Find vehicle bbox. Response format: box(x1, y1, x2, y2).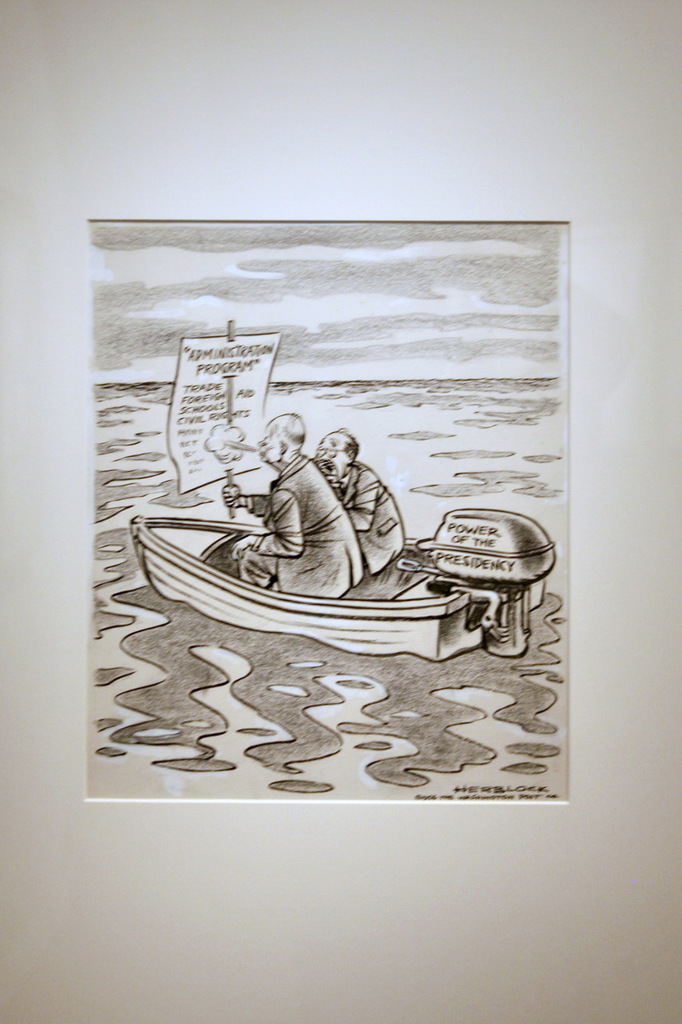
box(131, 506, 556, 665).
